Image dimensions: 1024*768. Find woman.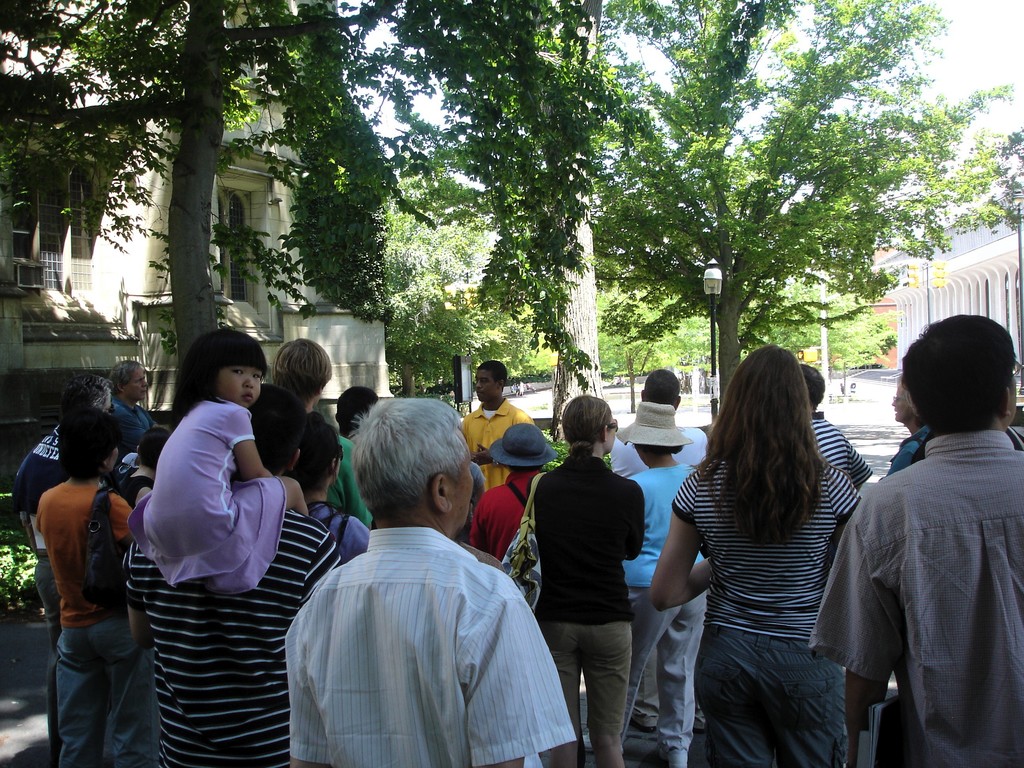
rect(883, 380, 931, 479).
